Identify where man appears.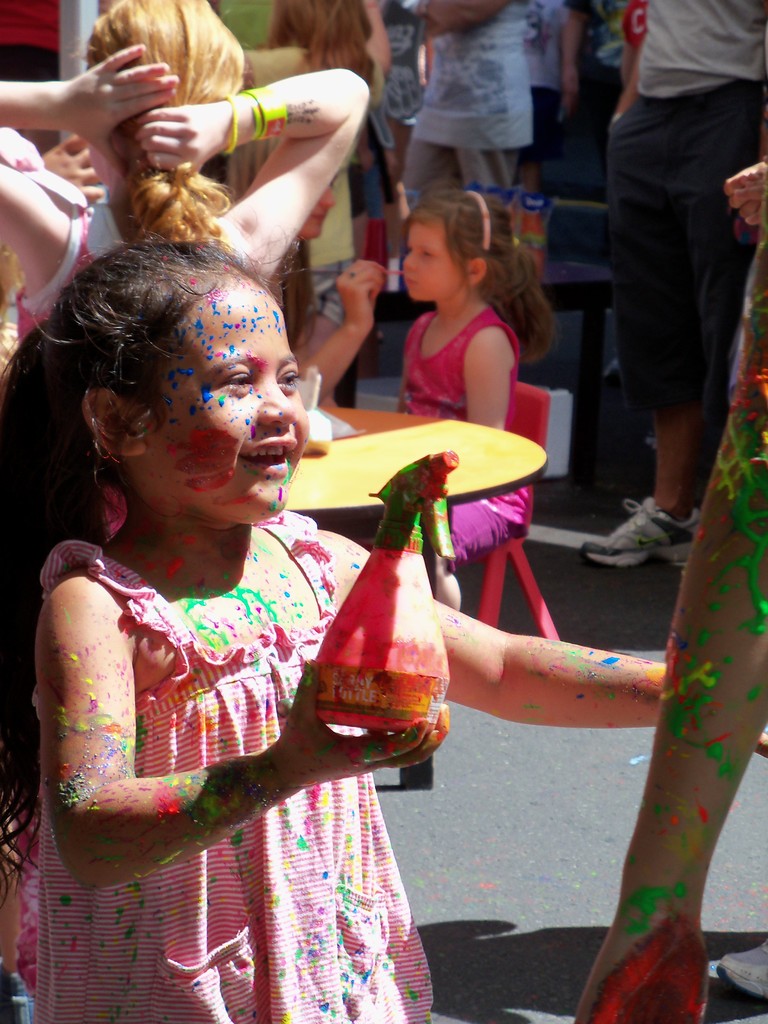
Appears at region(520, 0, 589, 194).
